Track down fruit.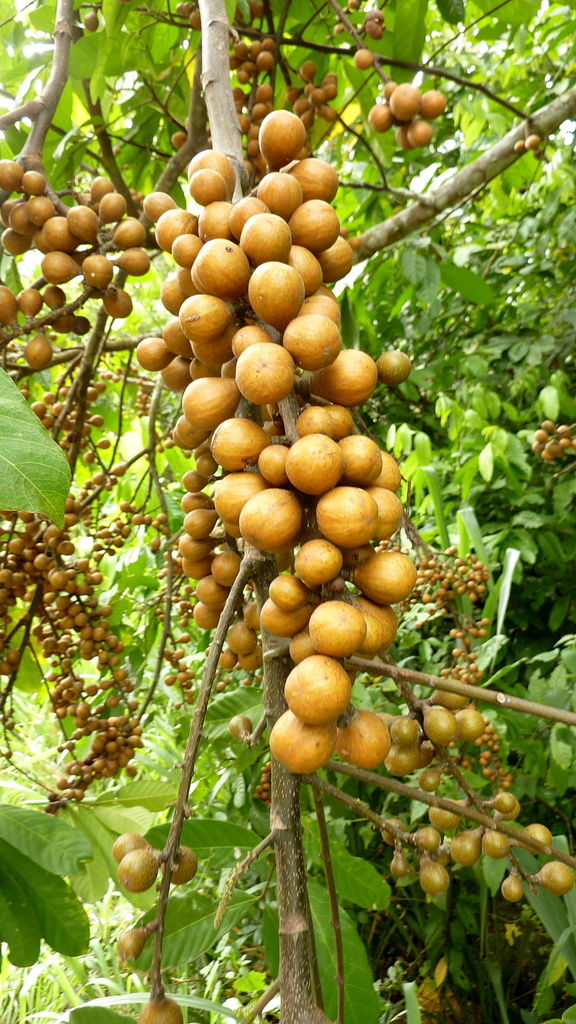
Tracked to left=381, top=817, right=409, bottom=844.
